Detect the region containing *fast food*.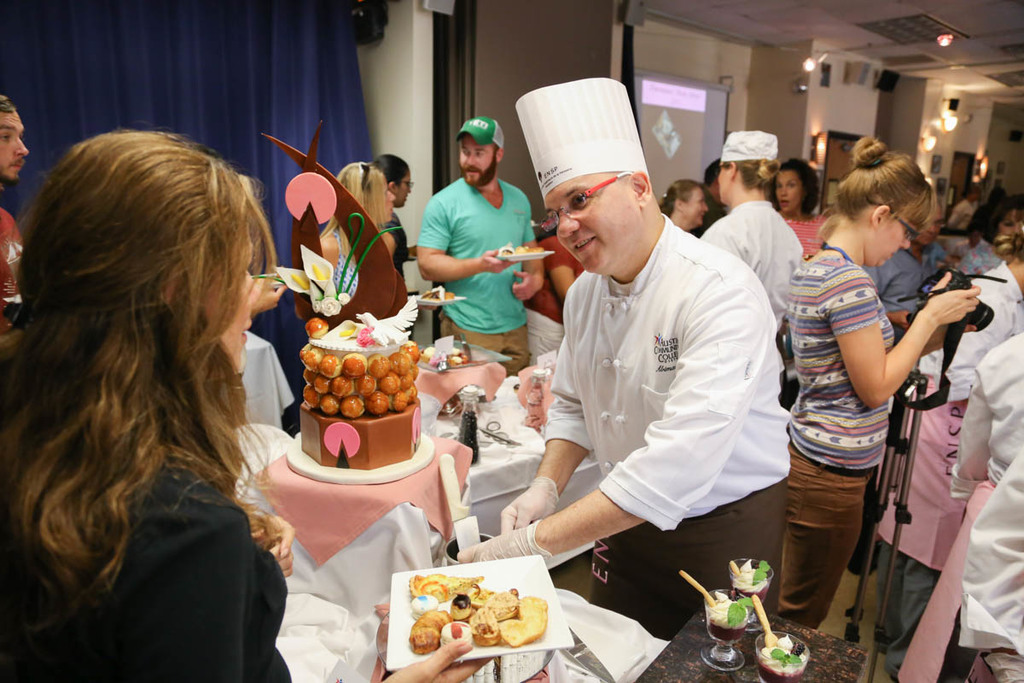
BBox(300, 382, 326, 413).
